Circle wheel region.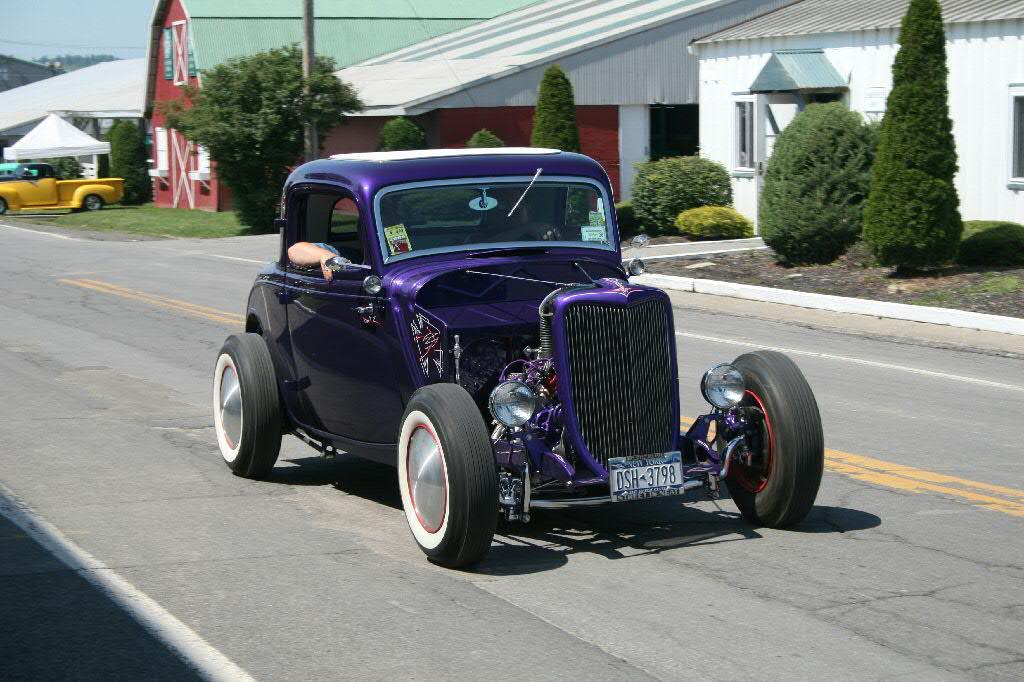
Region: (left=84, top=195, right=105, bottom=213).
